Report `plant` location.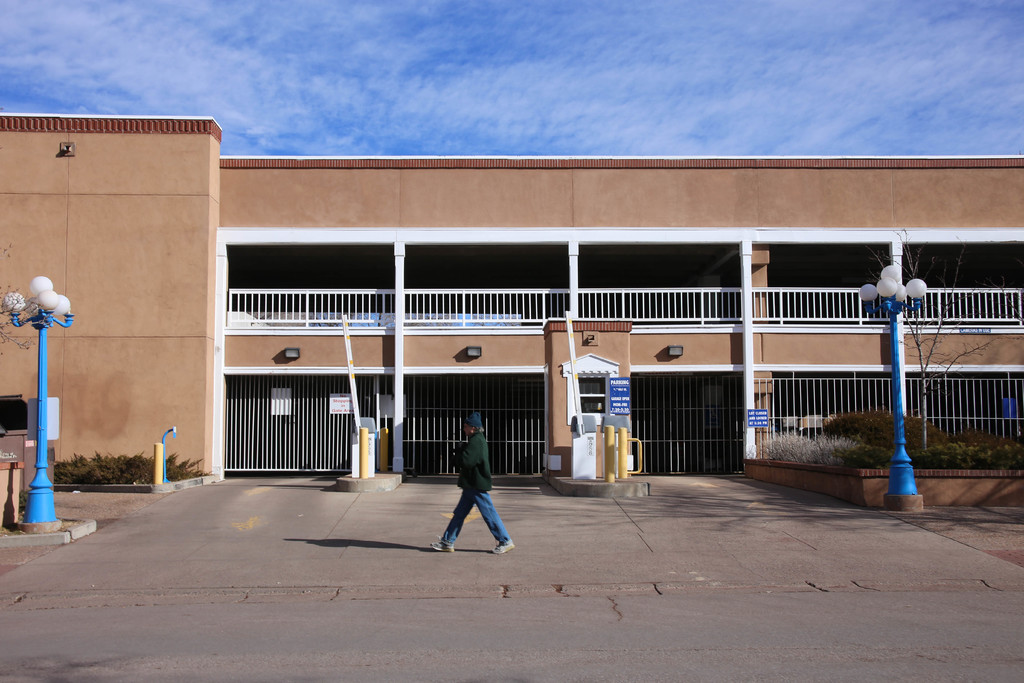
Report: box(866, 226, 1002, 455).
